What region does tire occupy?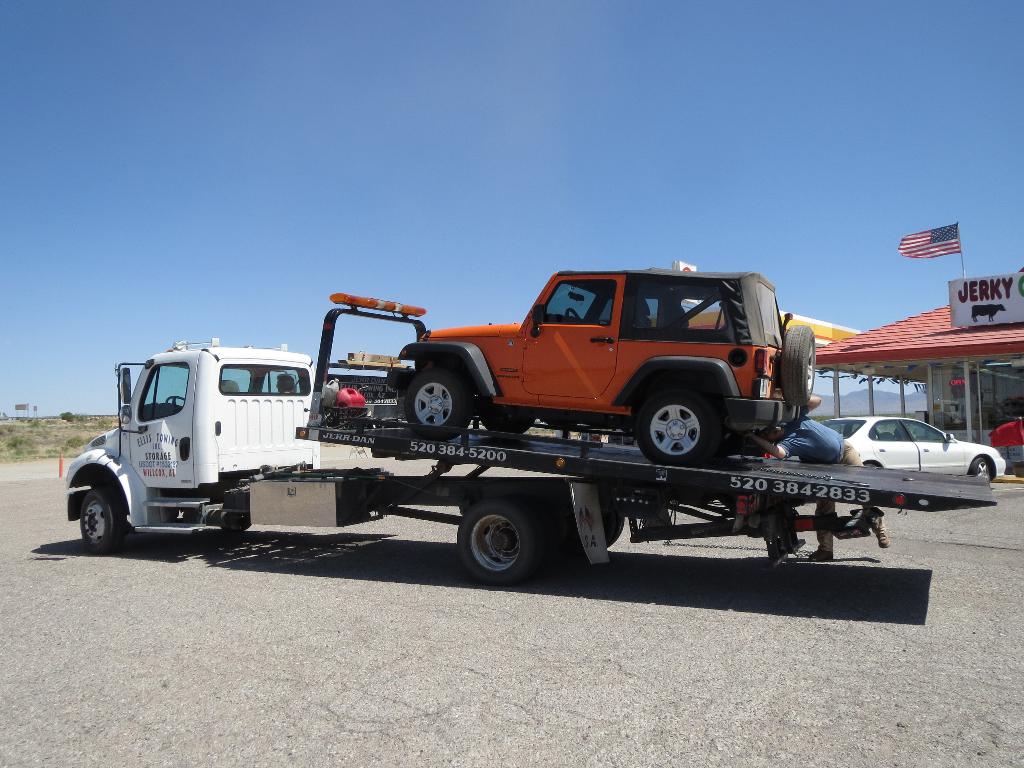
l=456, t=500, r=533, b=585.
